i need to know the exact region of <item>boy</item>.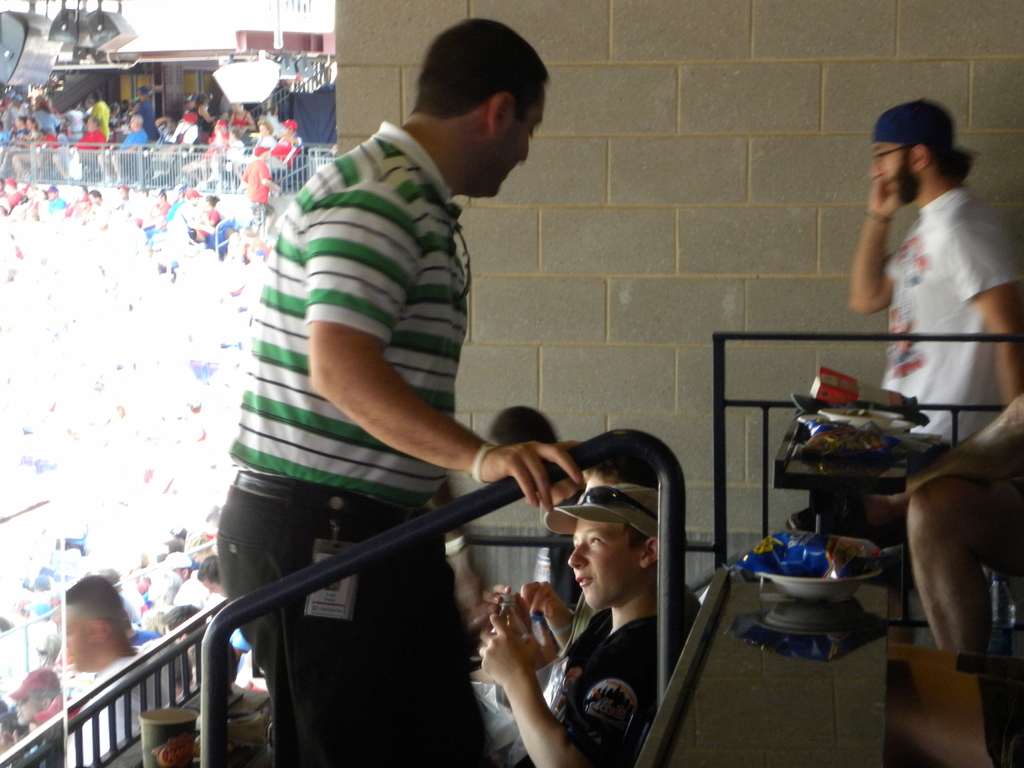
Region: box(480, 483, 660, 767).
